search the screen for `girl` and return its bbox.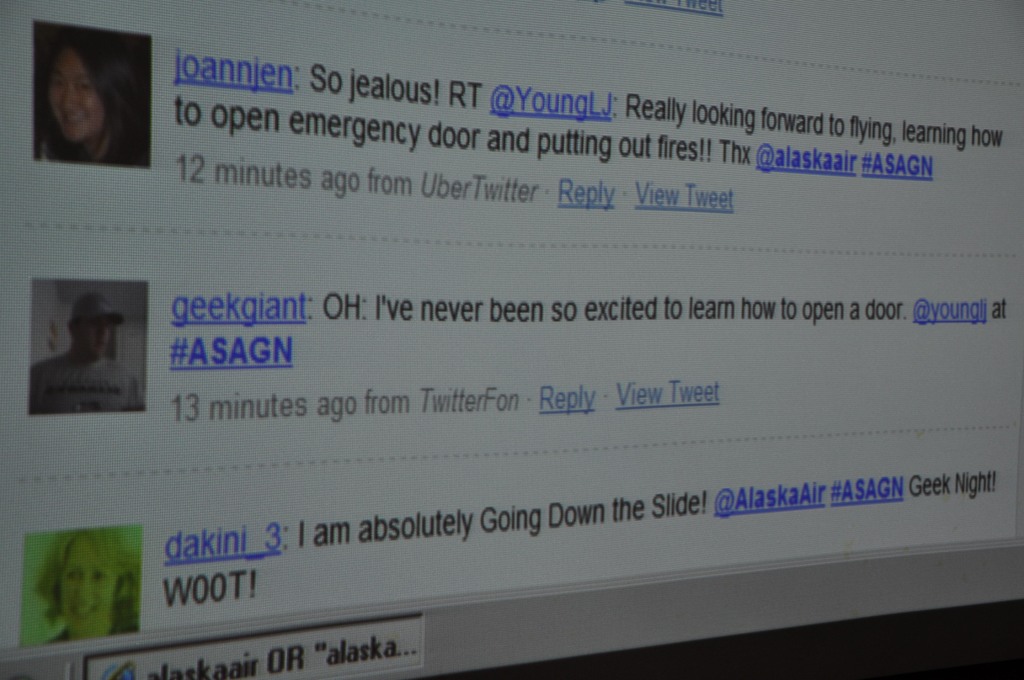
Found: [35, 27, 152, 164].
